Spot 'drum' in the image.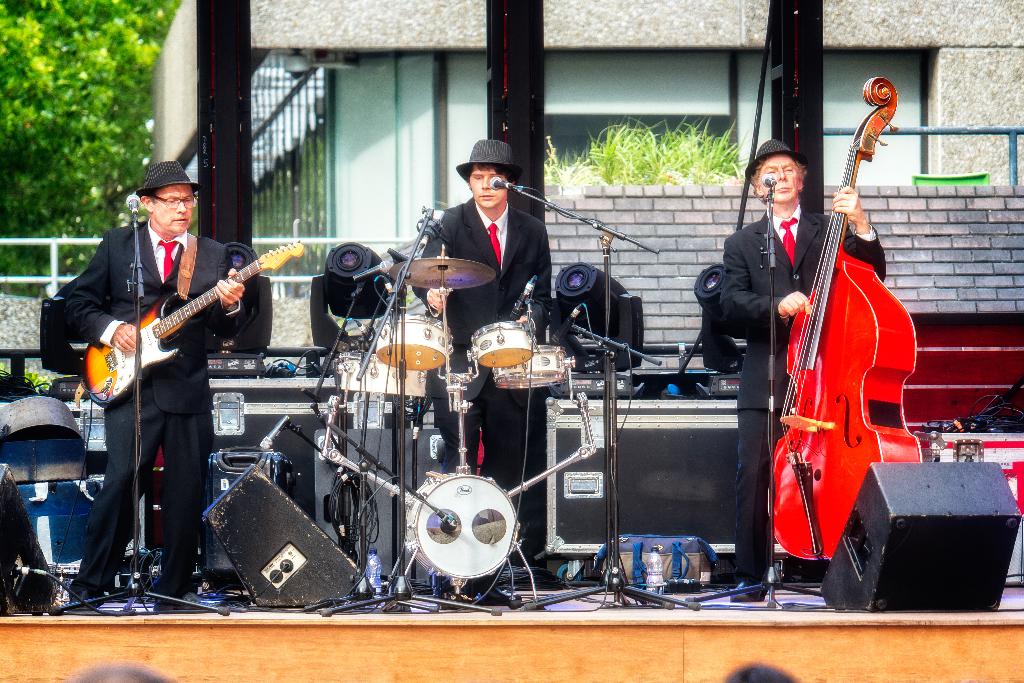
'drum' found at 467:319:538:372.
